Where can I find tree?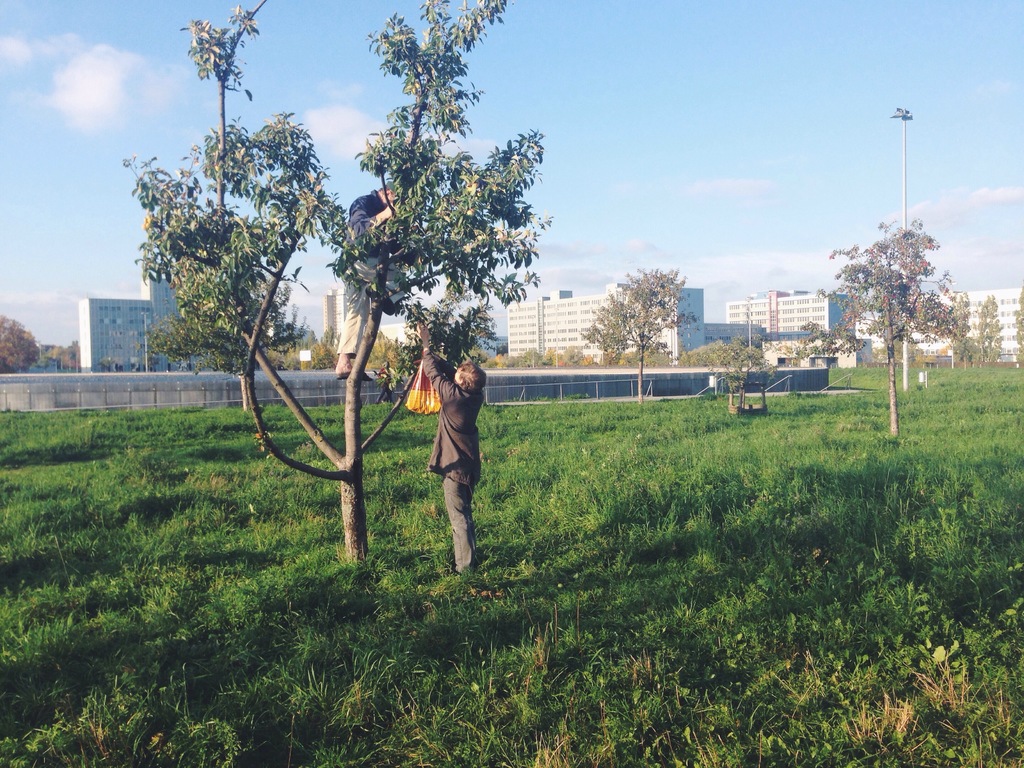
You can find it at [x1=120, y1=0, x2=549, y2=564].
